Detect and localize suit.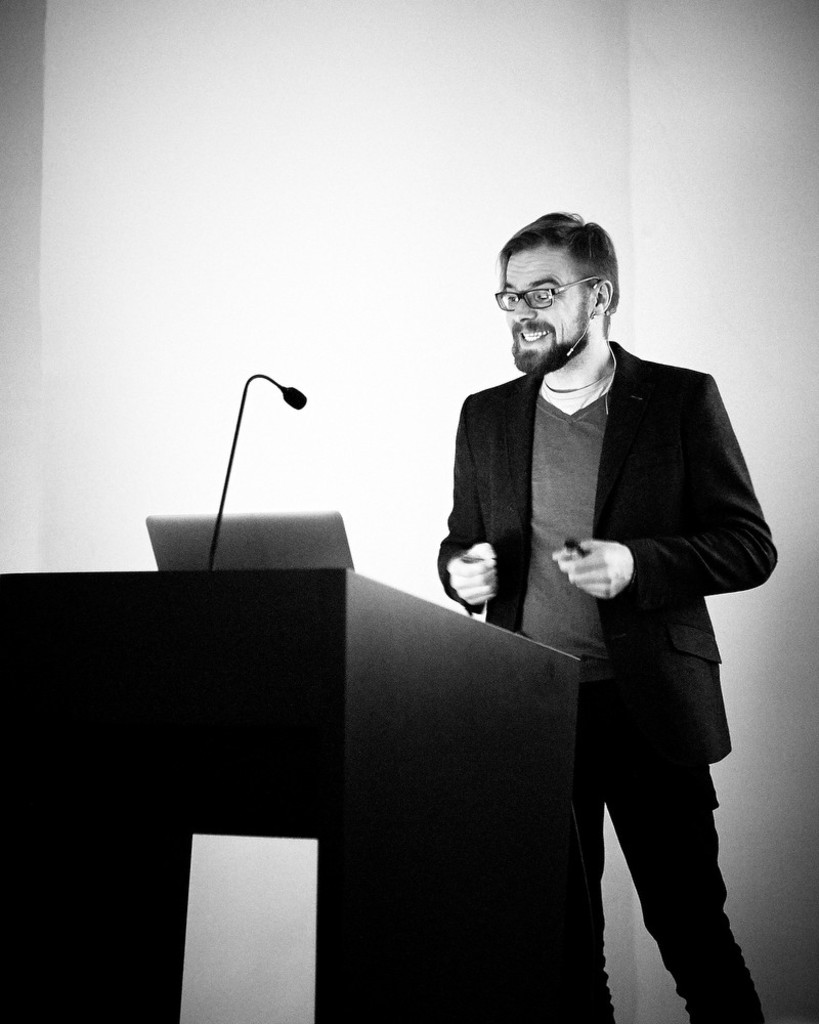
Localized at rect(471, 242, 771, 992).
